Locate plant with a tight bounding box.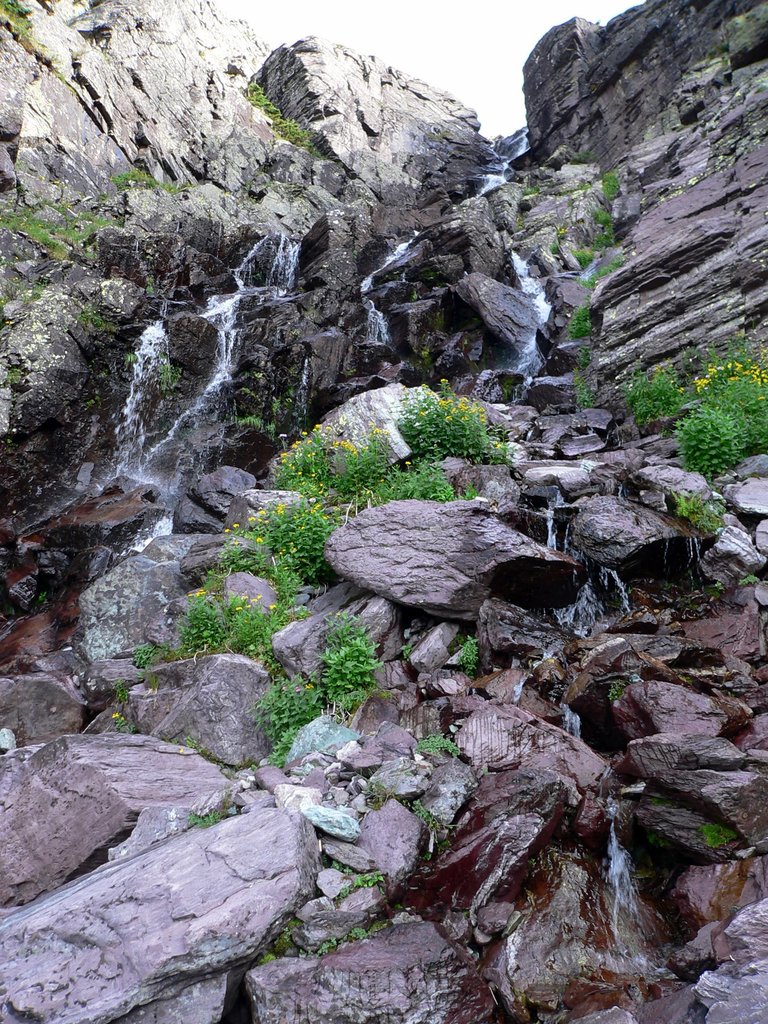
BBox(131, 638, 153, 662).
